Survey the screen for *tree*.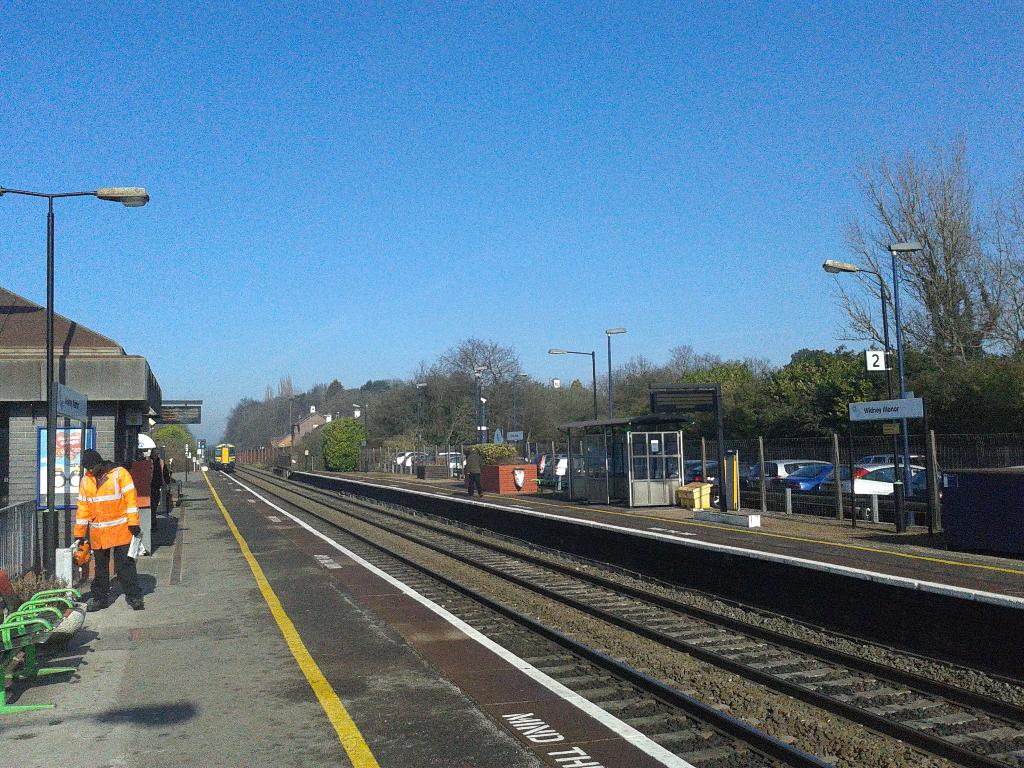
Survey found: <region>319, 403, 374, 480</region>.
